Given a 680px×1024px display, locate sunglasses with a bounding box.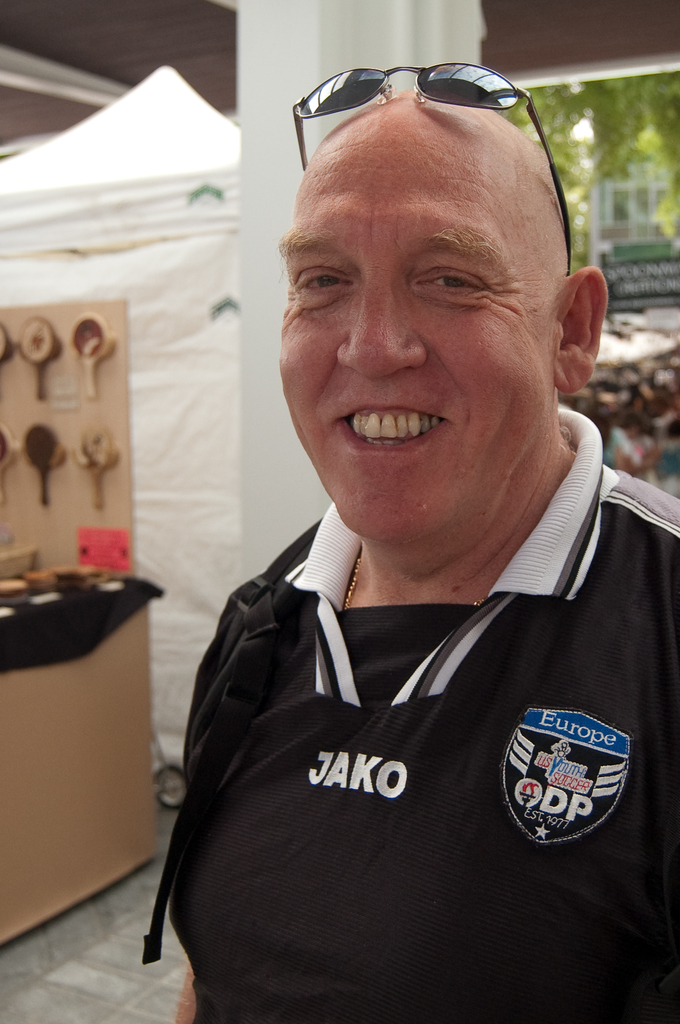
Located: x1=295 y1=64 x2=574 y2=271.
